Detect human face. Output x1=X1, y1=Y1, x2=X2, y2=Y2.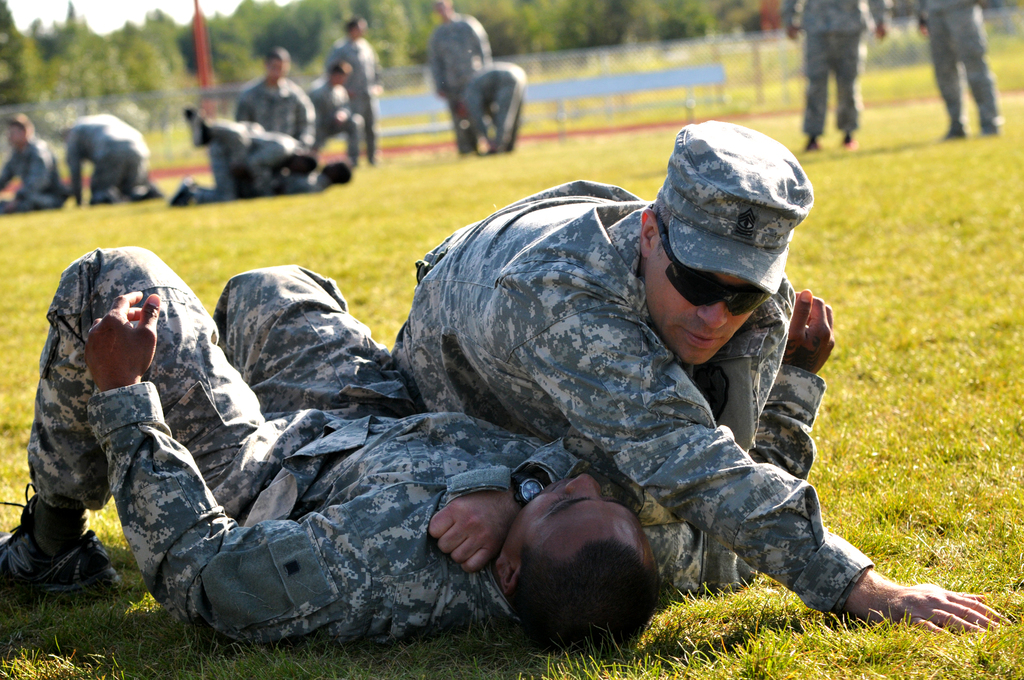
x1=8, y1=124, x2=25, y2=146.
